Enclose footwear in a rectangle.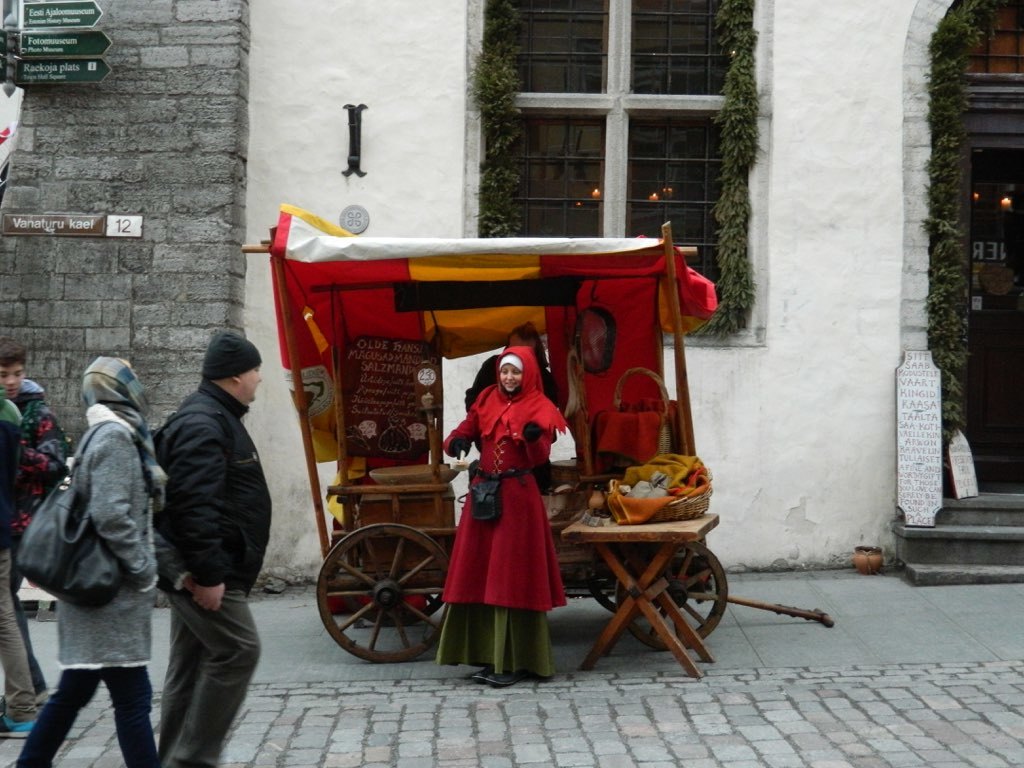
x1=485 y1=670 x2=521 y2=691.
